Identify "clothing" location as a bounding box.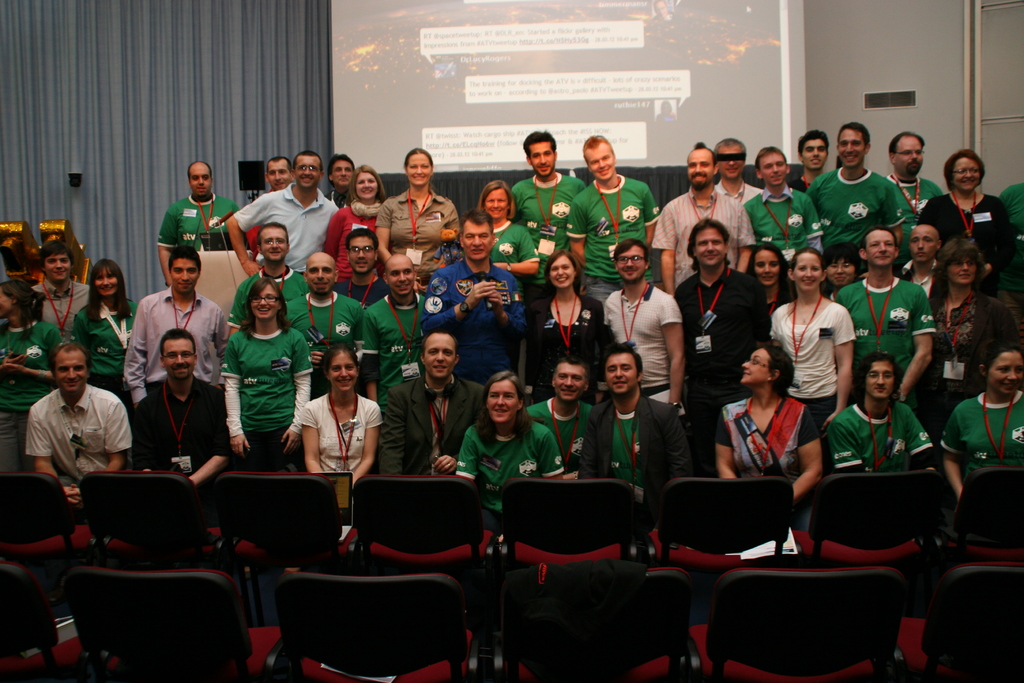
832:274:941:395.
